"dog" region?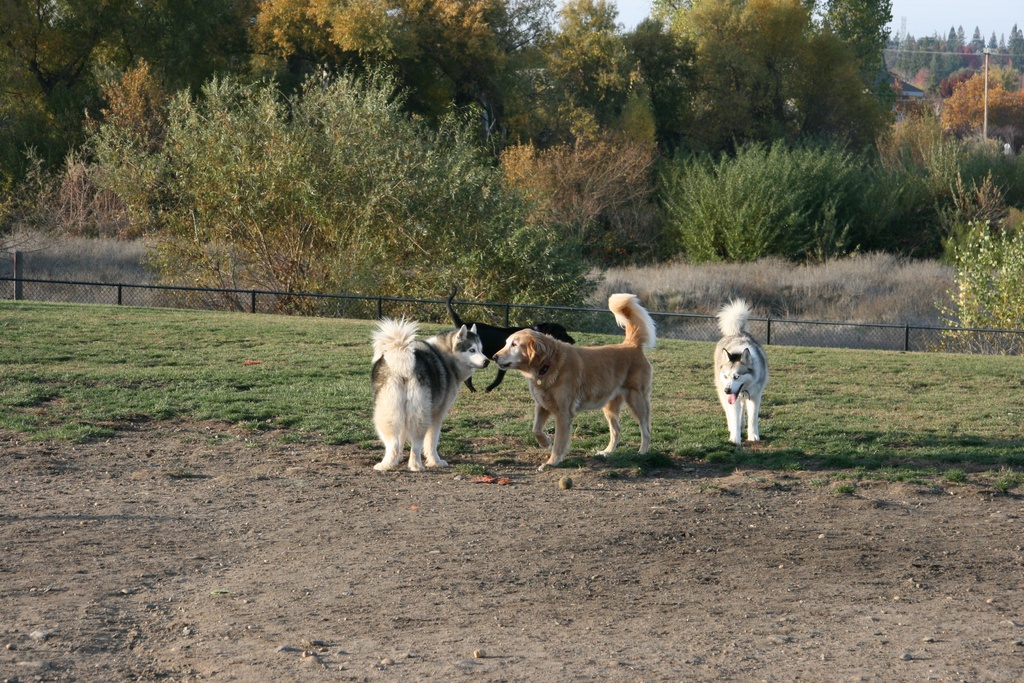
bbox=(713, 297, 771, 450)
